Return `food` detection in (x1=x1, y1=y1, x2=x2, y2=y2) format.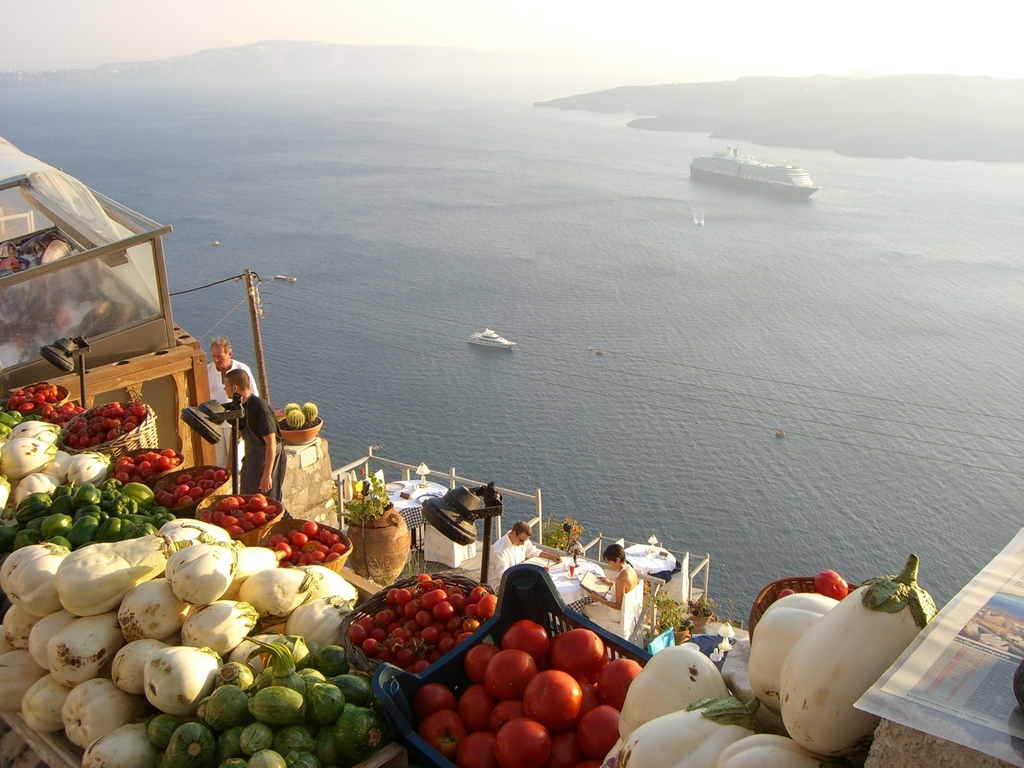
(x1=810, y1=566, x2=851, y2=605).
